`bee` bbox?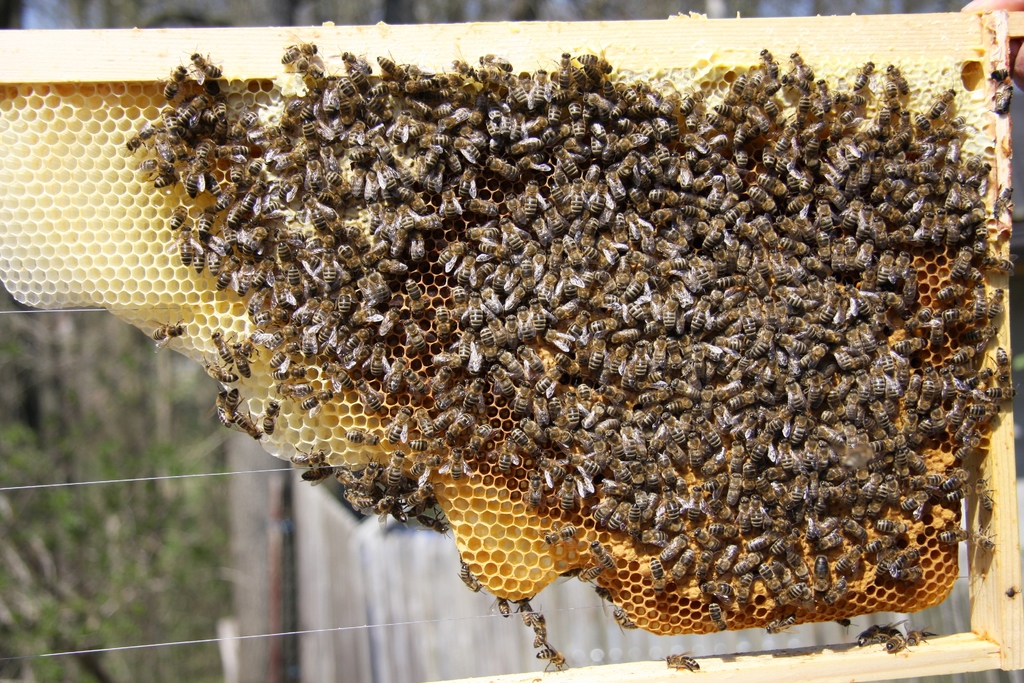
x1=689 y1=549 x2=712 y2=577
